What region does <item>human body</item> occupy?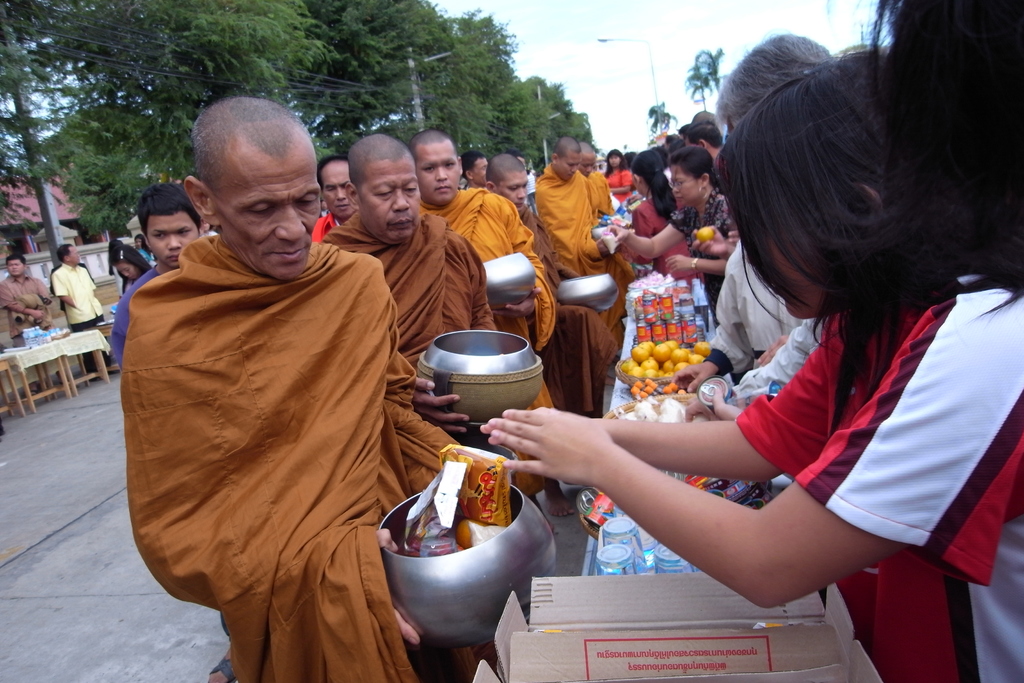
BBox(496, 100, 1023, 682).
